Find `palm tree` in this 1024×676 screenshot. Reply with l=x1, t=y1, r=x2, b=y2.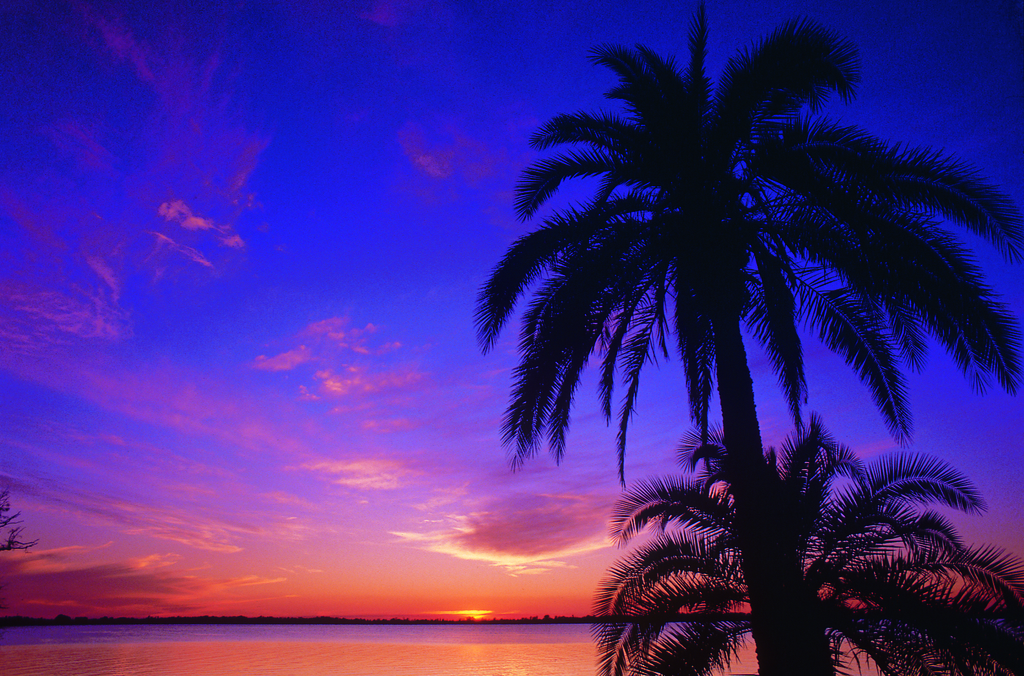
l=613, t=446, r=957, b=675.
